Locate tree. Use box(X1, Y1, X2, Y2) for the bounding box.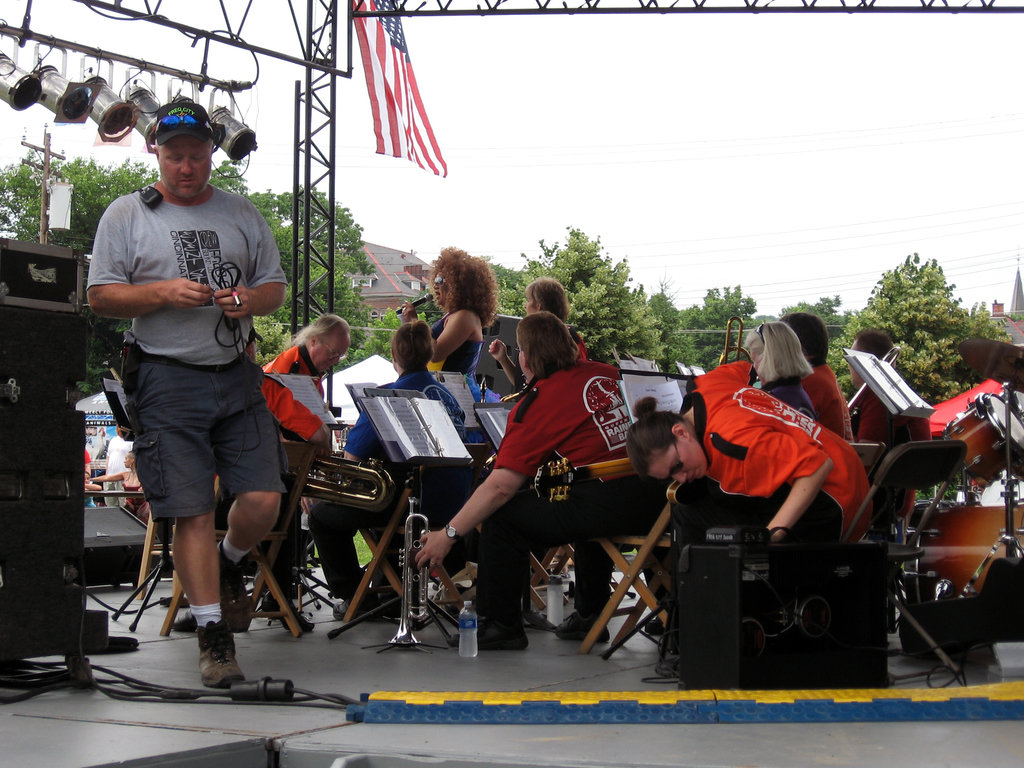
box(821, 252, 1017, 408).
